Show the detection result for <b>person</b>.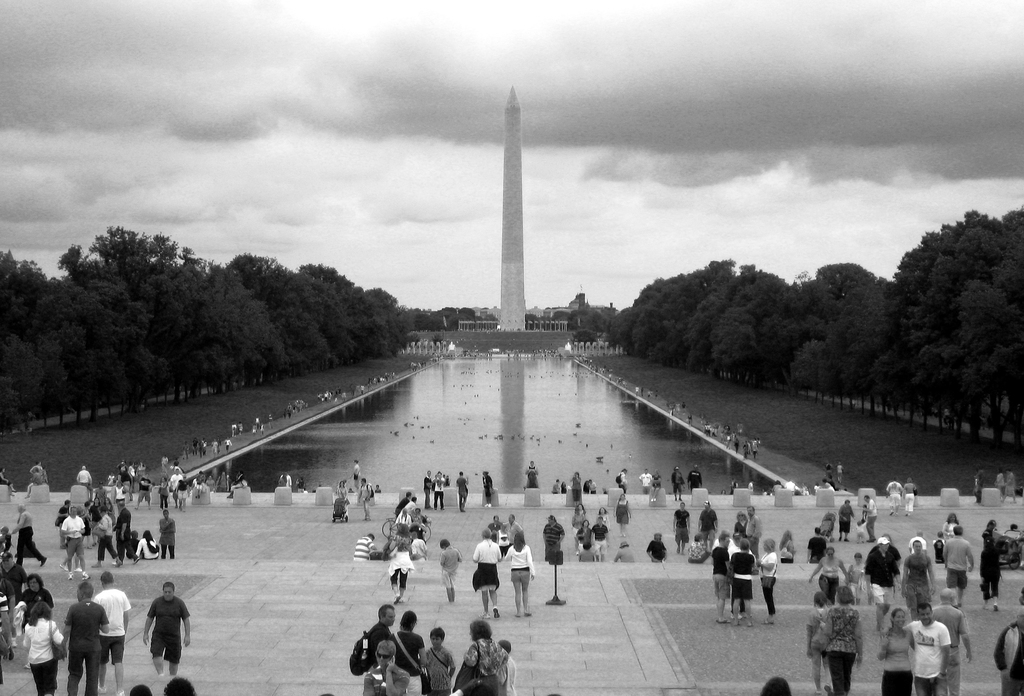
Rect(423, 629, 454, 695).
